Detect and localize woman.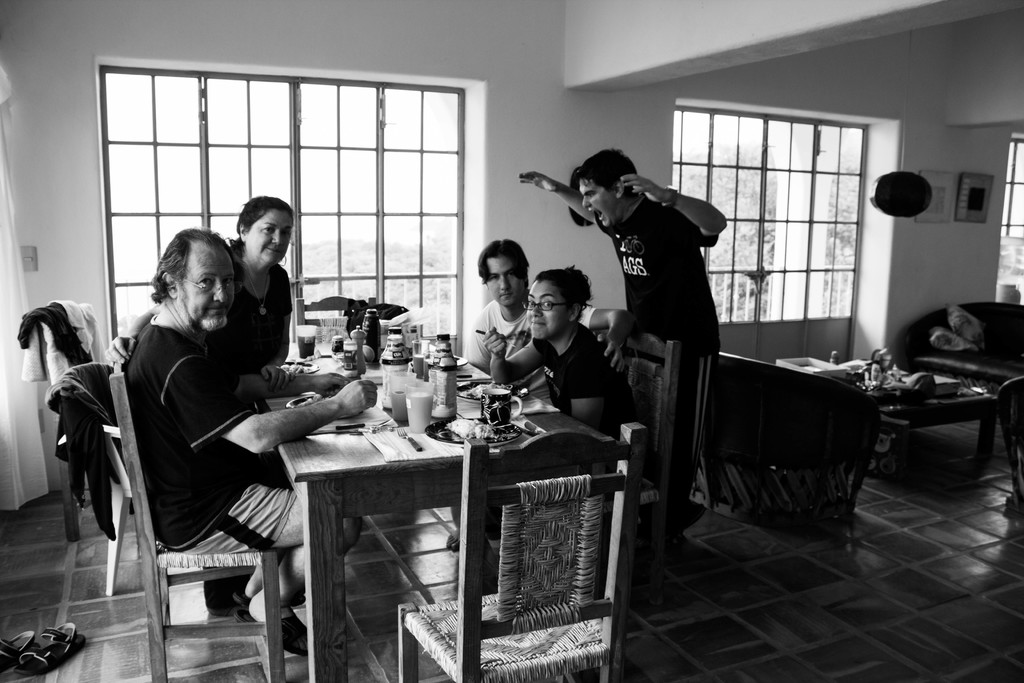
Localized at {"left": 107, "top": 191, "right": 285, "bottom": 397}.
